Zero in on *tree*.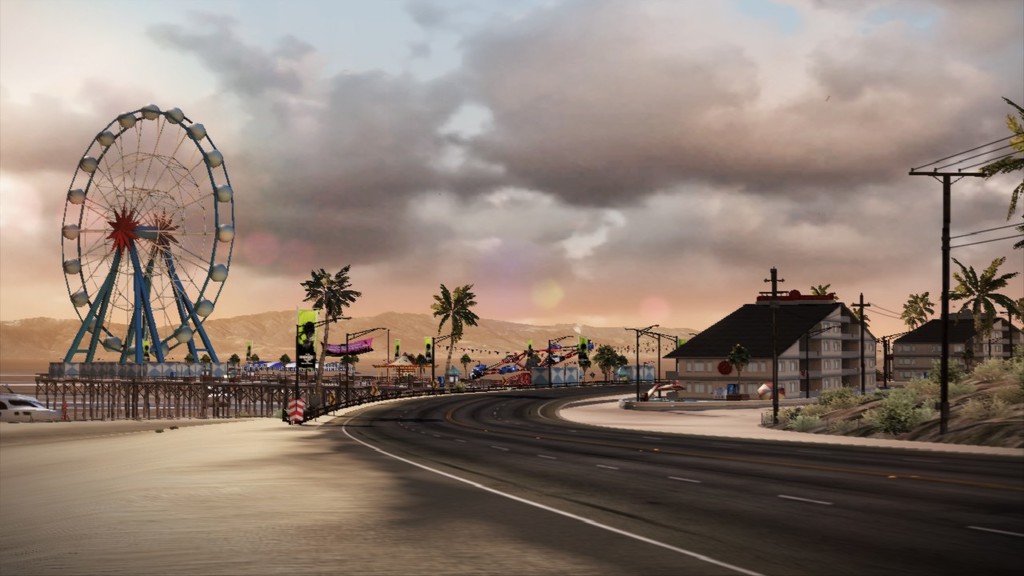
Zeroed in: (left=946, top=254, right=1023, bottom=357).
